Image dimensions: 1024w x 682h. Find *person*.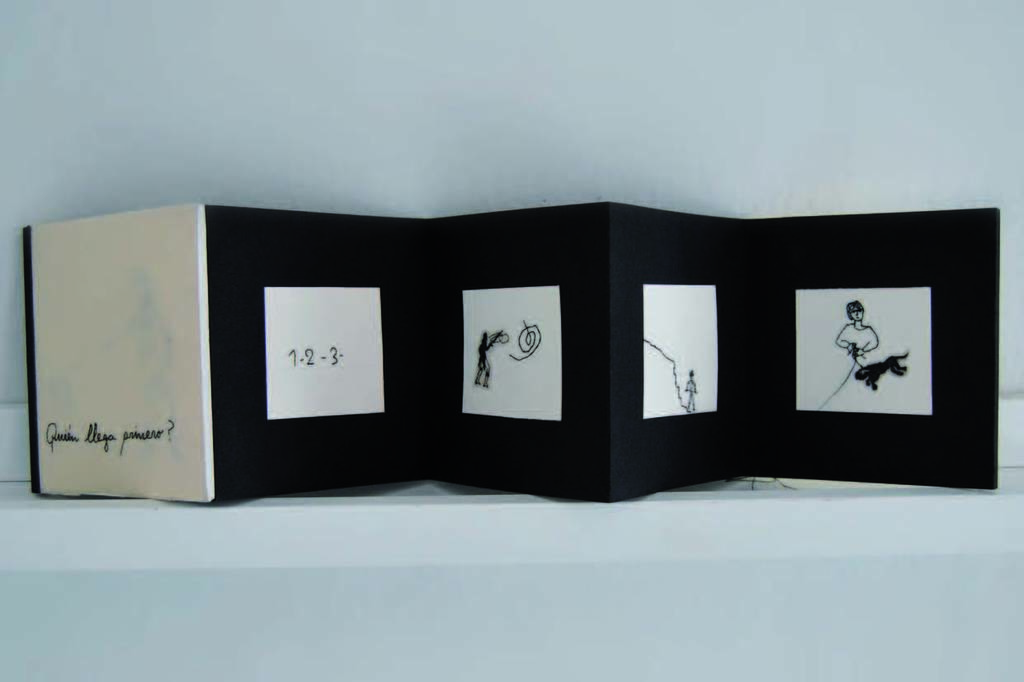
(left=685, top=369, right=697, bottom=413).
